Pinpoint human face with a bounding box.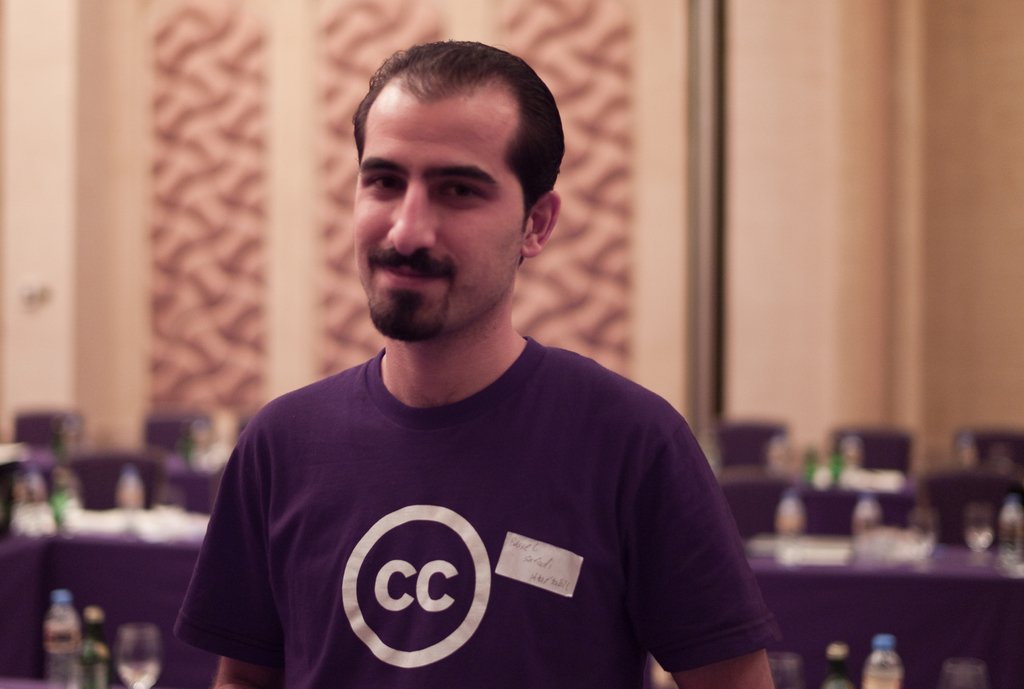
x1=349 y1=99 x2=521 y2=342.
